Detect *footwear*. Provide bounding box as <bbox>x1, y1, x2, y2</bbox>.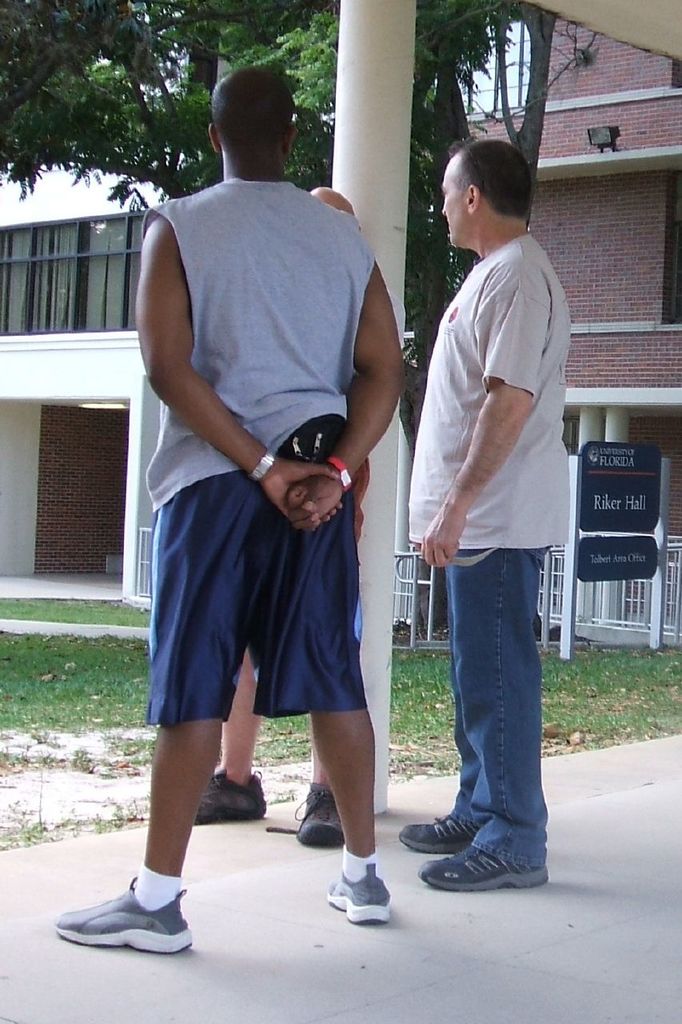
<bbox>399, 809, 485, 847</bbox>.
